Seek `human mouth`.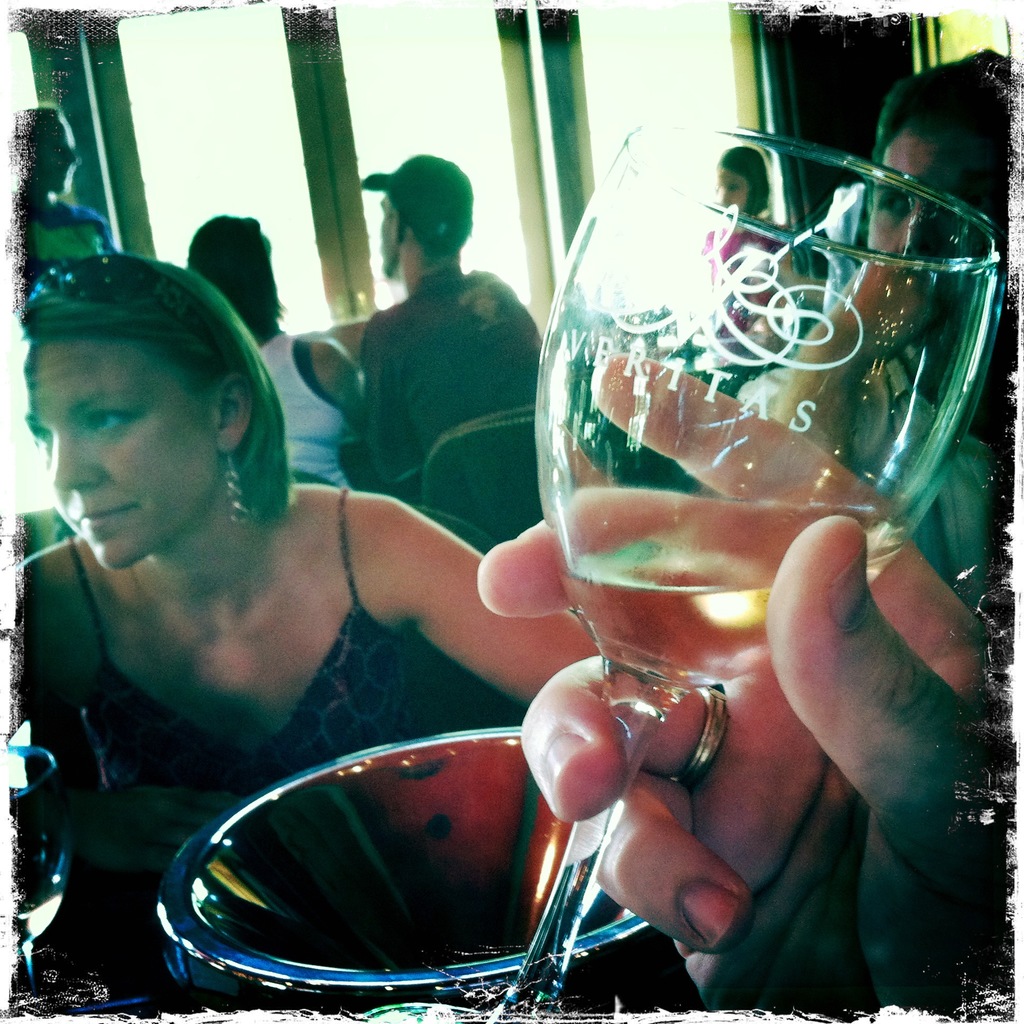
locate(74, 501, 130, 532).
